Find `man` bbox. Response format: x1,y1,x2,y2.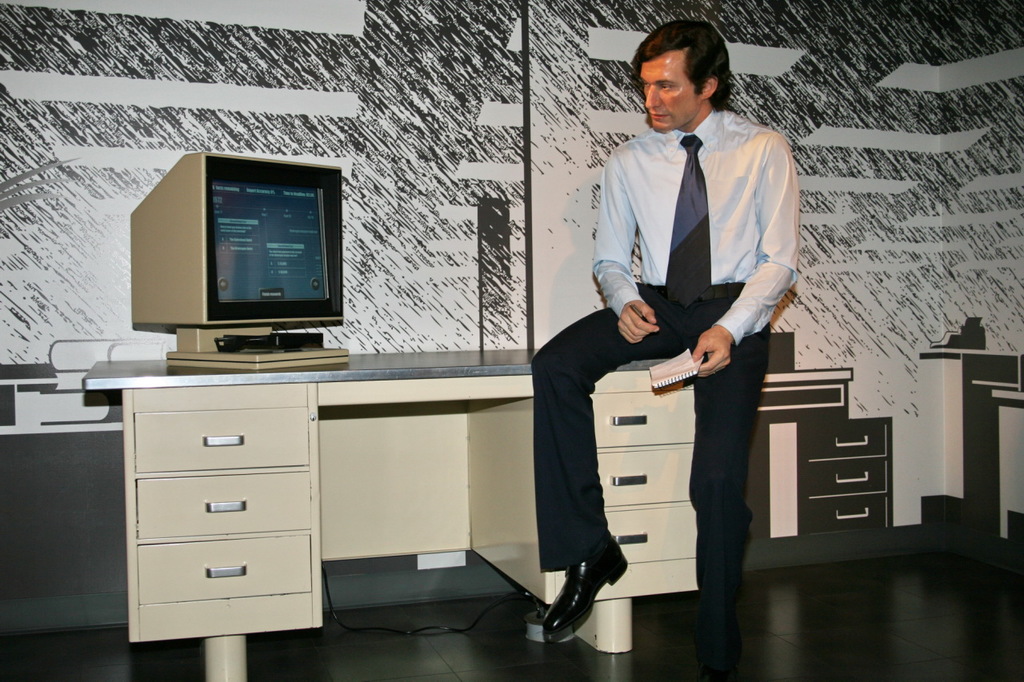
530,18,798,681.
